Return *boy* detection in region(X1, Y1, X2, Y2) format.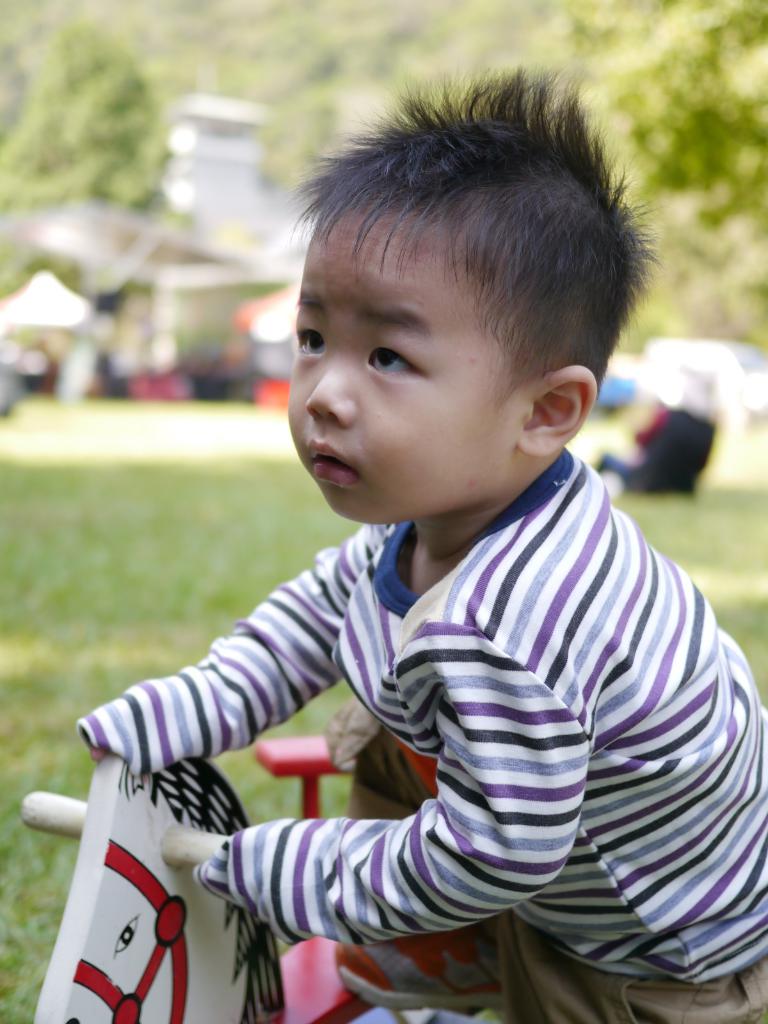
region(77, 56, 759, 1023).
